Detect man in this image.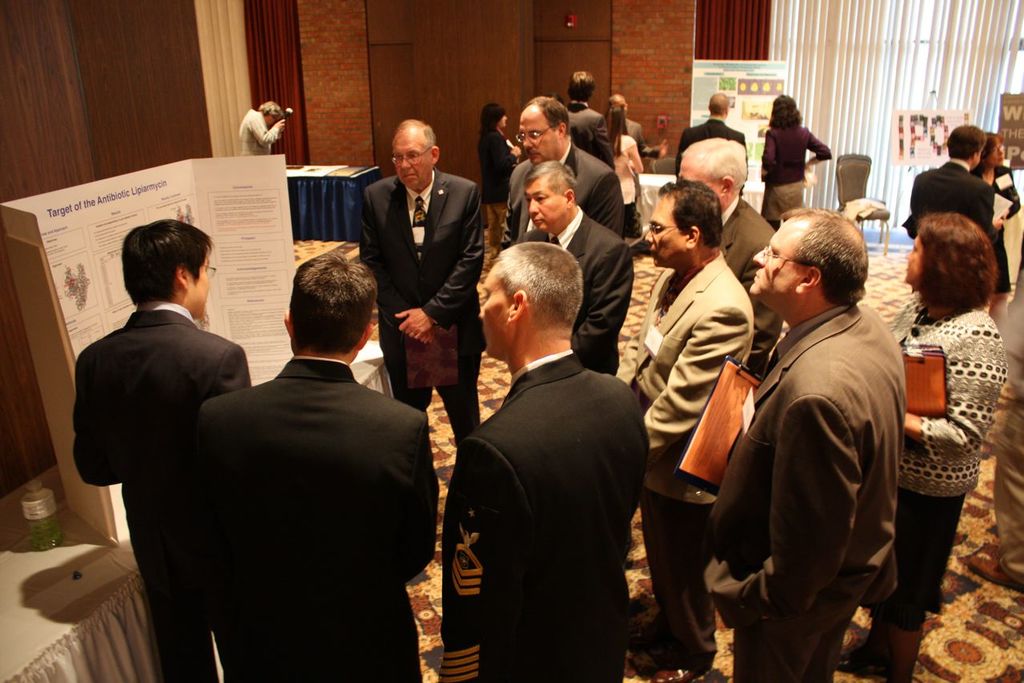
Detection: x1=504 y1=94 x2=628 y2=243.
